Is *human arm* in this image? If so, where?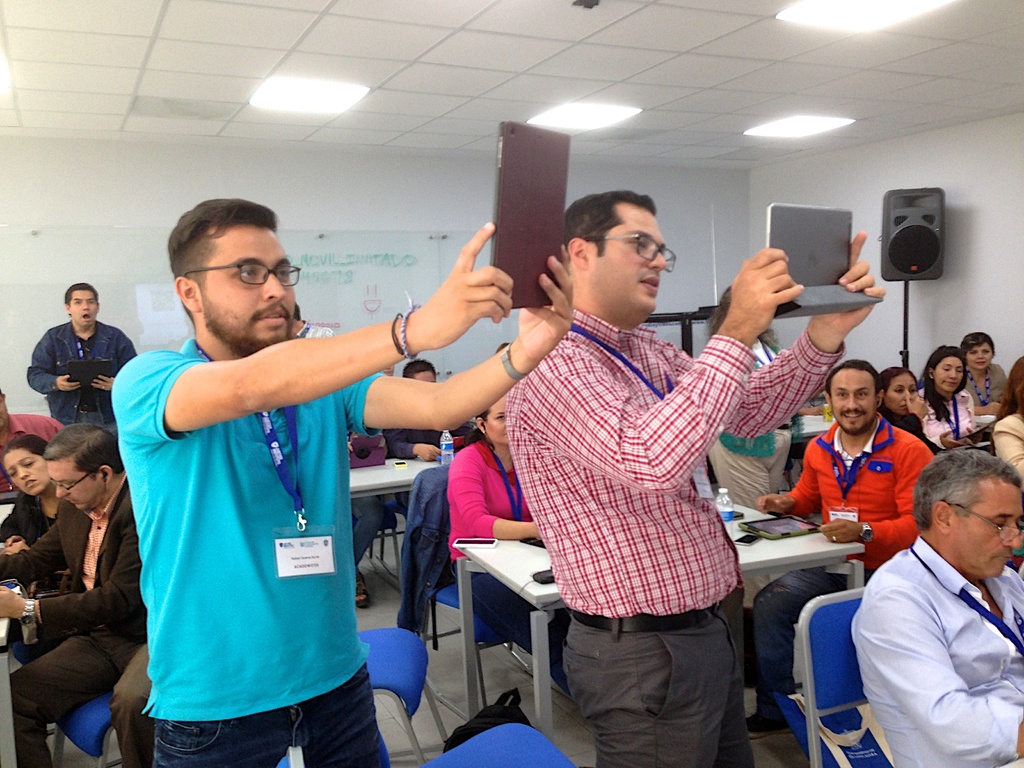
Yes, at rect(895, 395, 930, 435).
